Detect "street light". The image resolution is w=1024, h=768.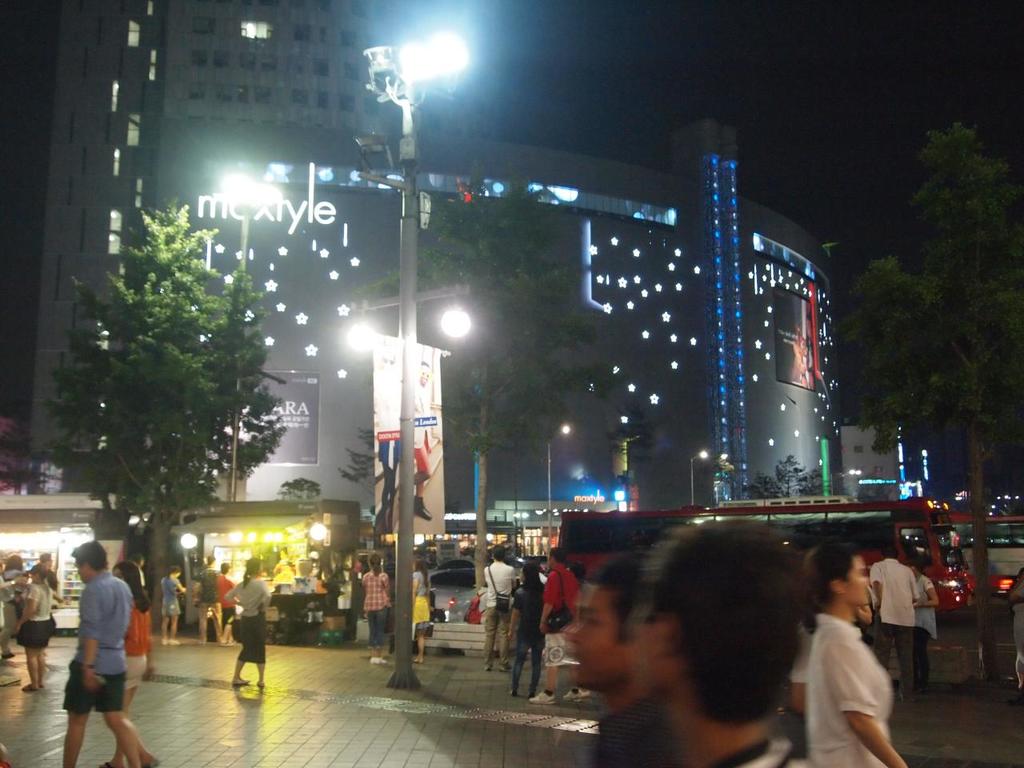
{"x1": 690, "y1": 447, "x2": 713, "y2": 511}.
